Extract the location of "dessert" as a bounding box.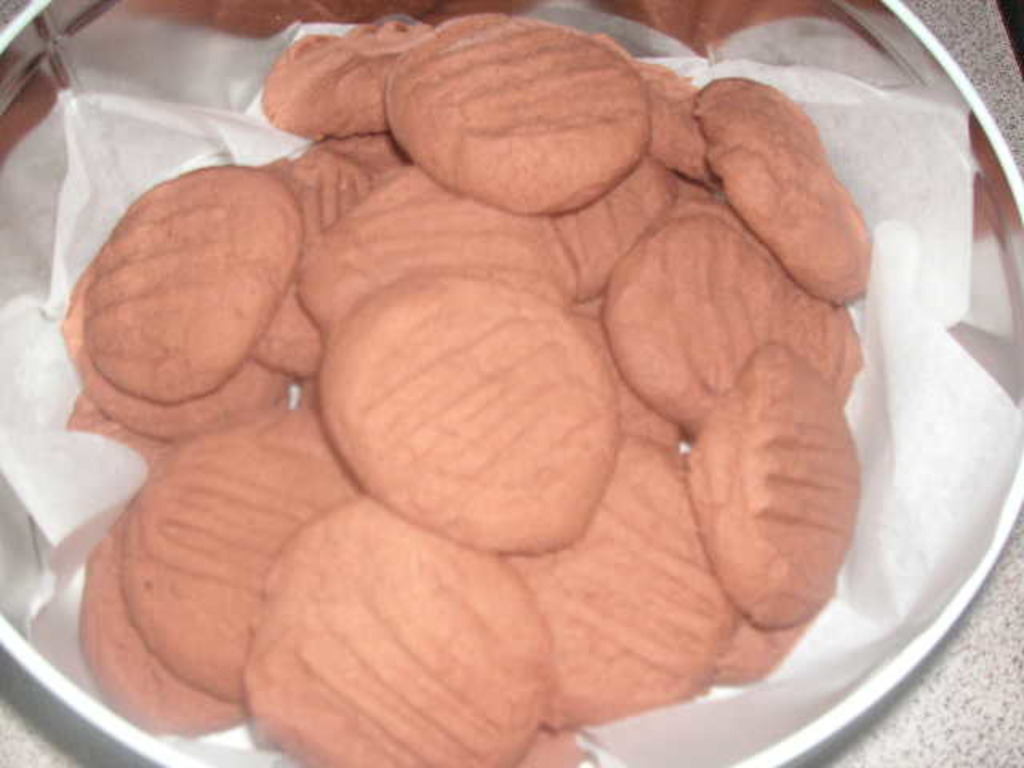
88/173/306/408.
